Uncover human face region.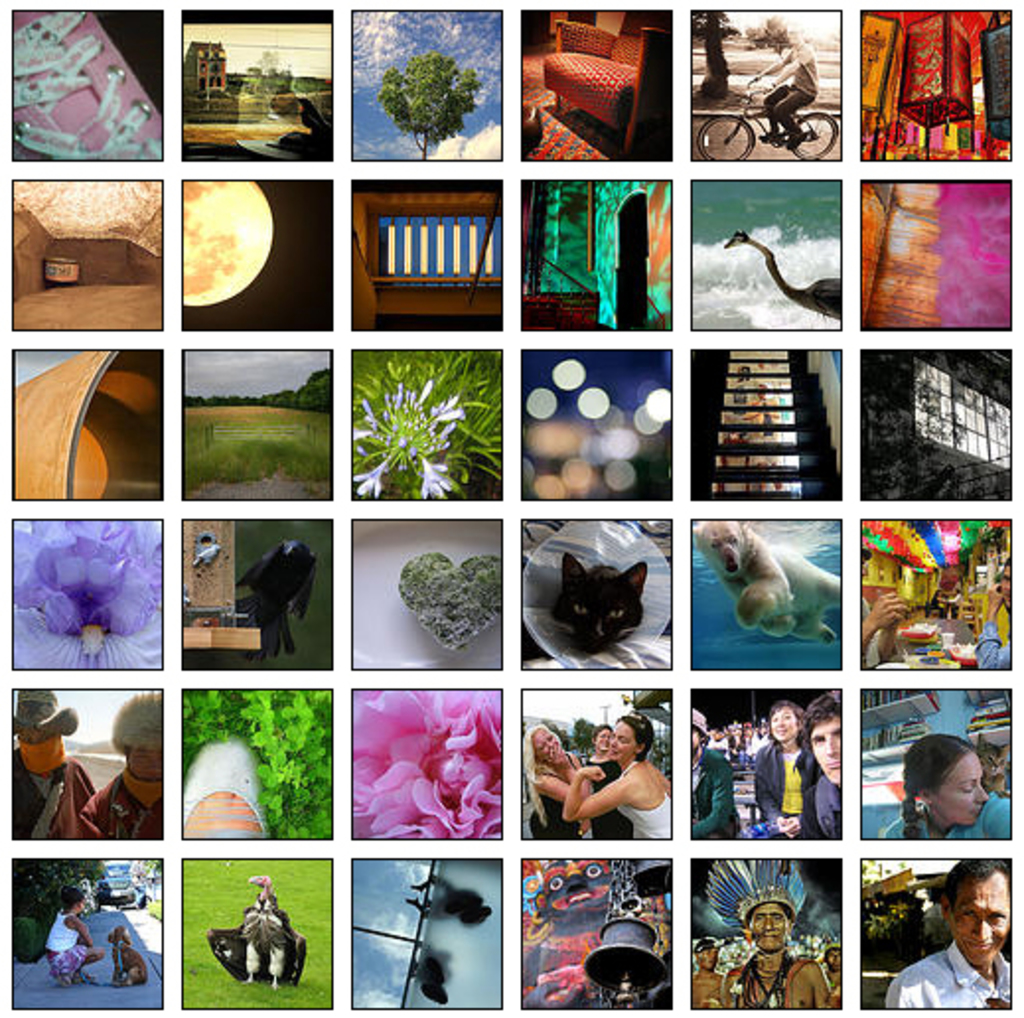
Uncovered: (533,732,558,760).
